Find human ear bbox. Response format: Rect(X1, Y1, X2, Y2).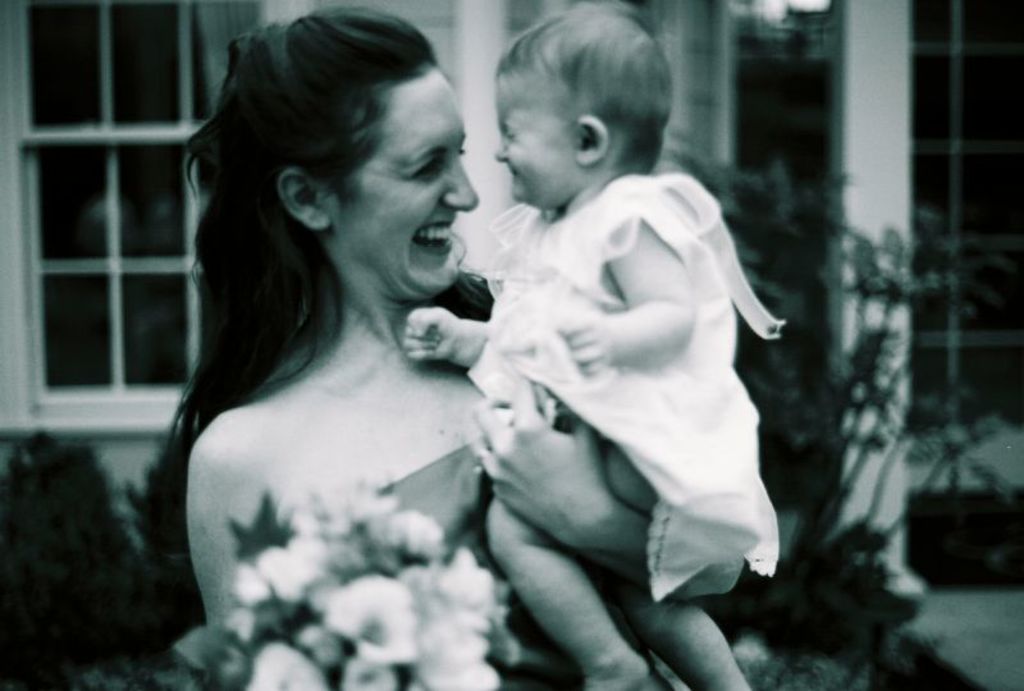
Rect(575, 113, 611, 161).
